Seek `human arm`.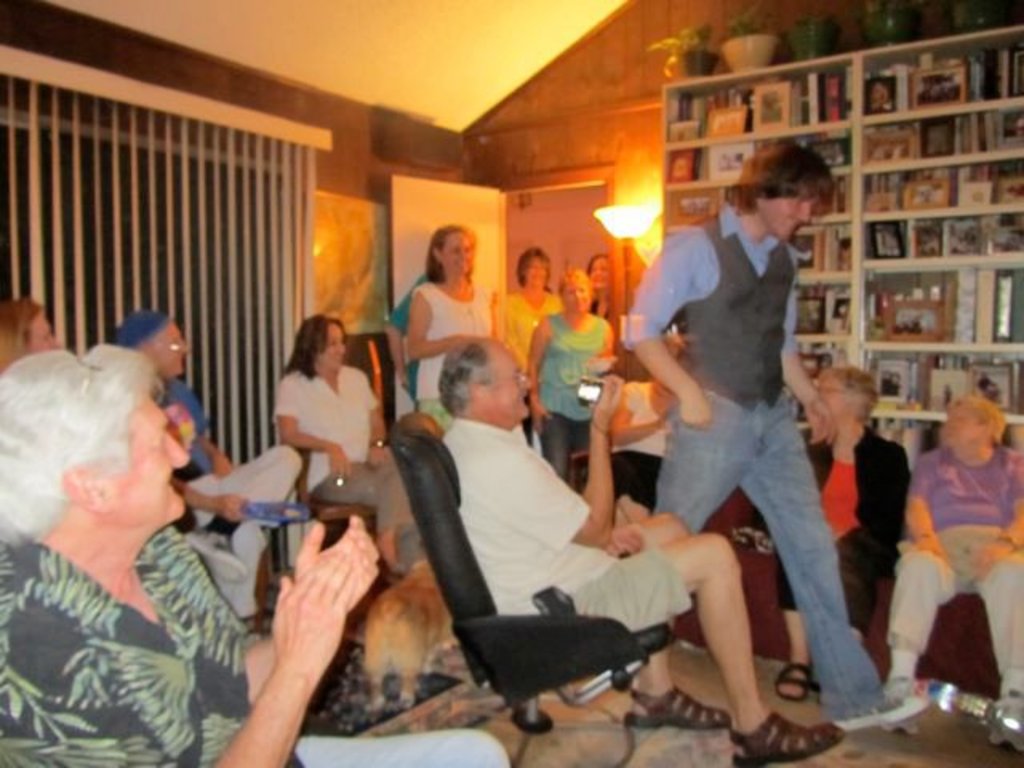
box(776, 264, 835, 442).
